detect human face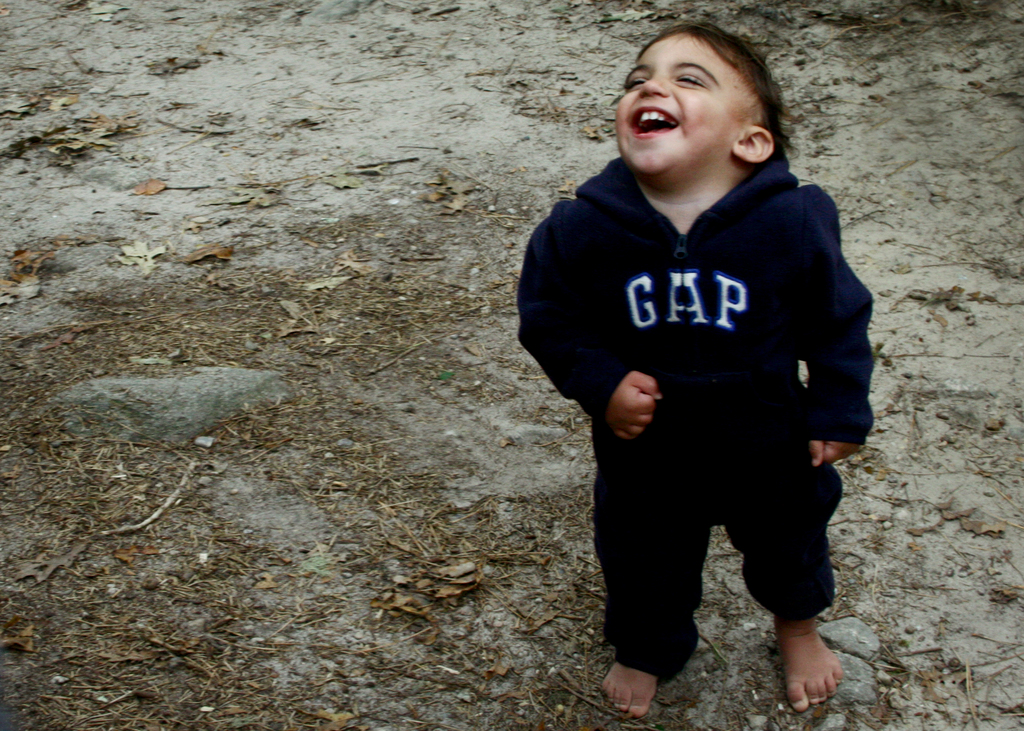
612/31/756/177
